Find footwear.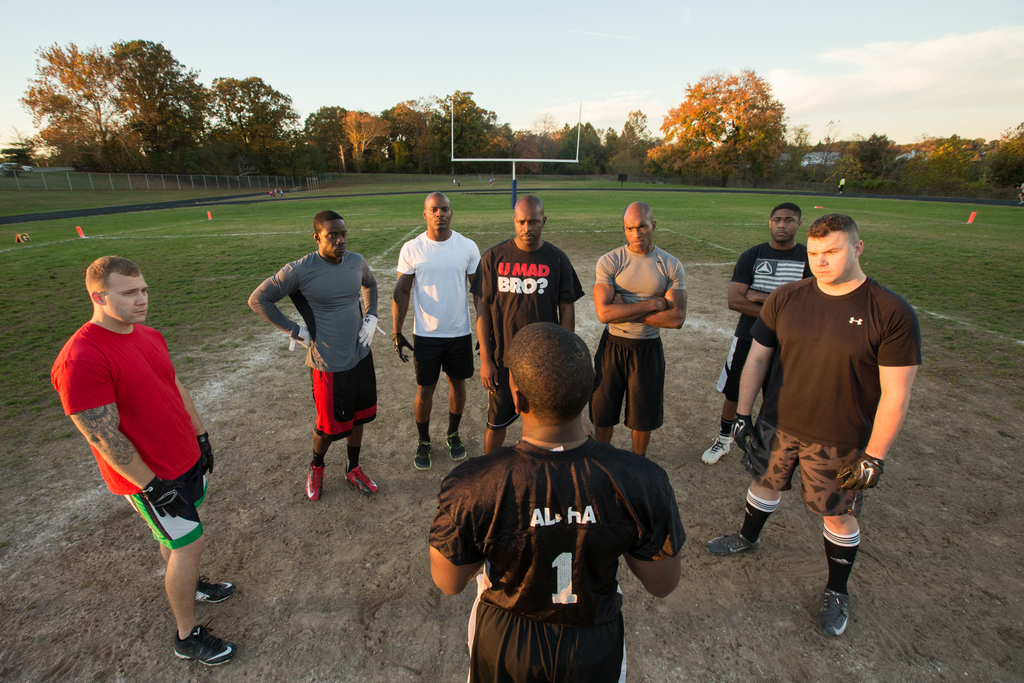
(x1=445, y1=431, x2=466, y2=465).
